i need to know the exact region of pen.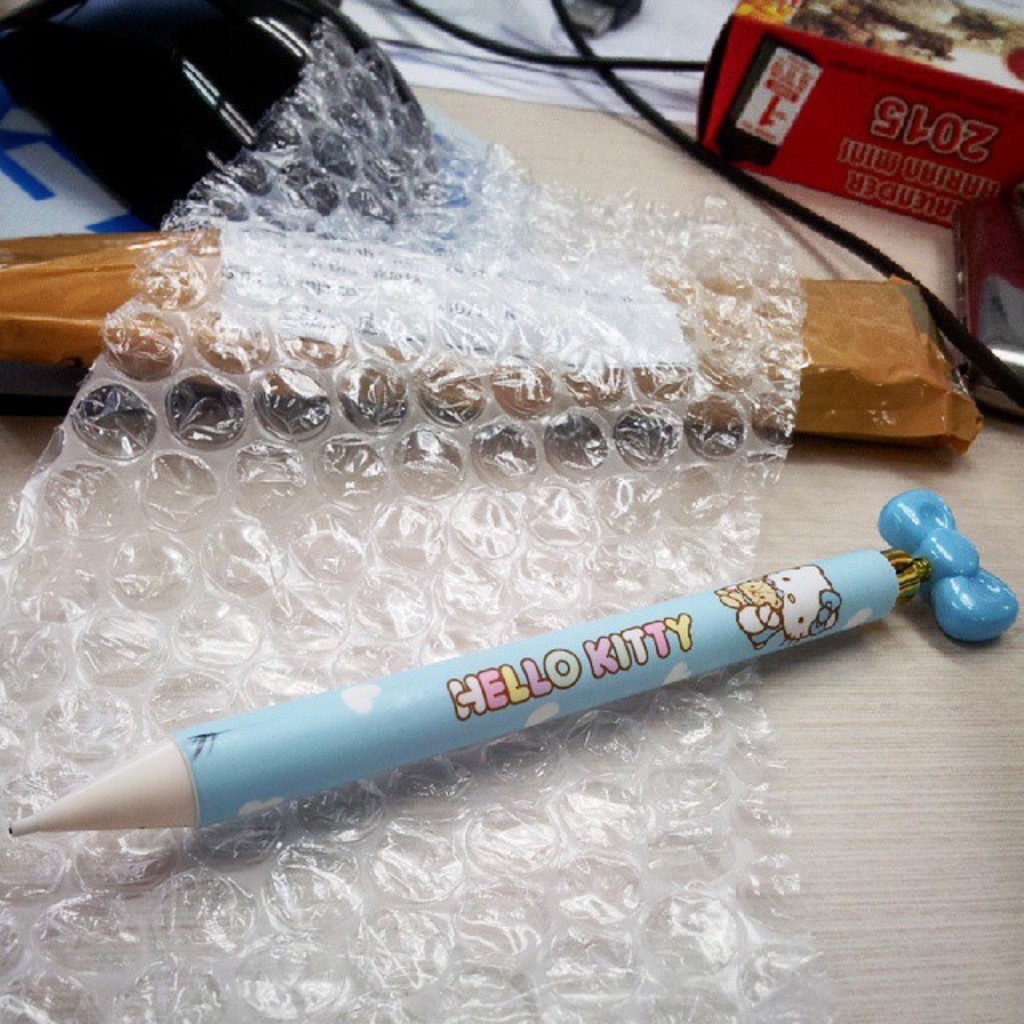
Region: (x1=2, y1=493, x2=1008, y2=846).
